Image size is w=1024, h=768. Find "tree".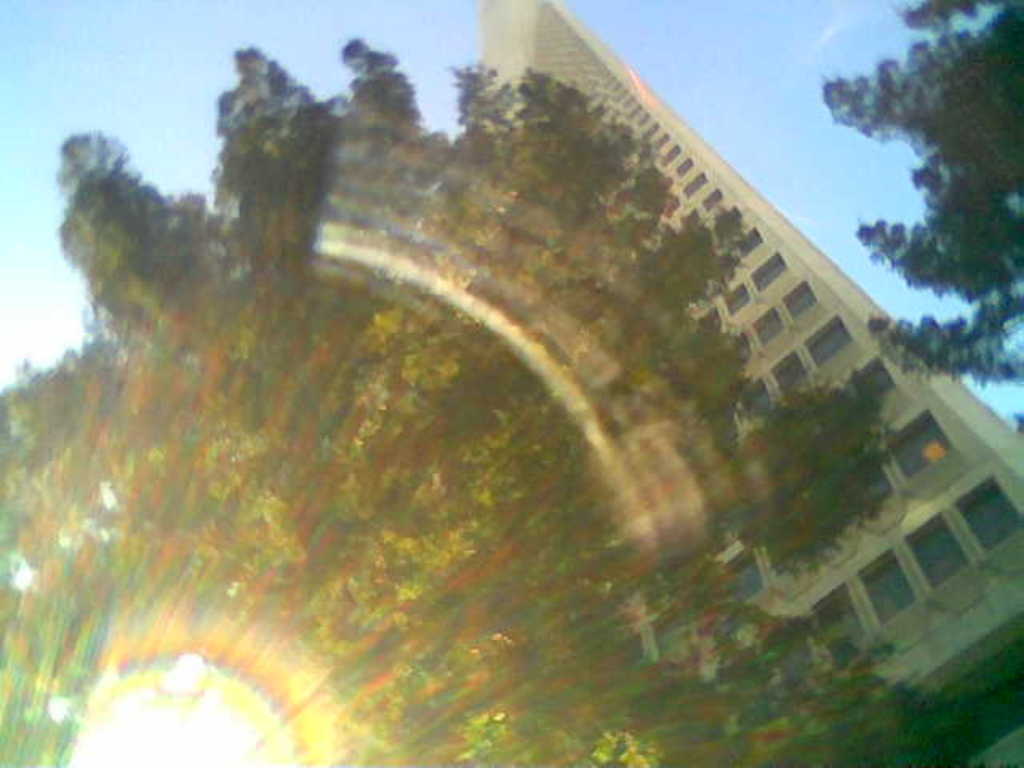
0 32 995 766.
